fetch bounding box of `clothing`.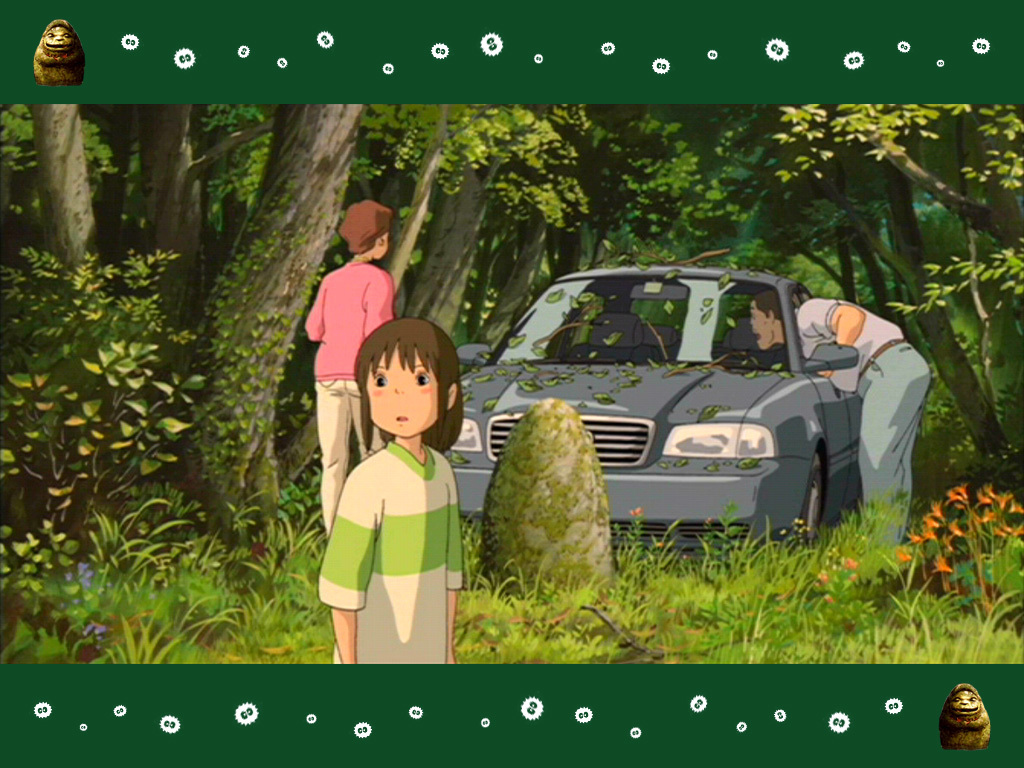
Bbox: [left=302, top=255, right=396, bottom=543].
